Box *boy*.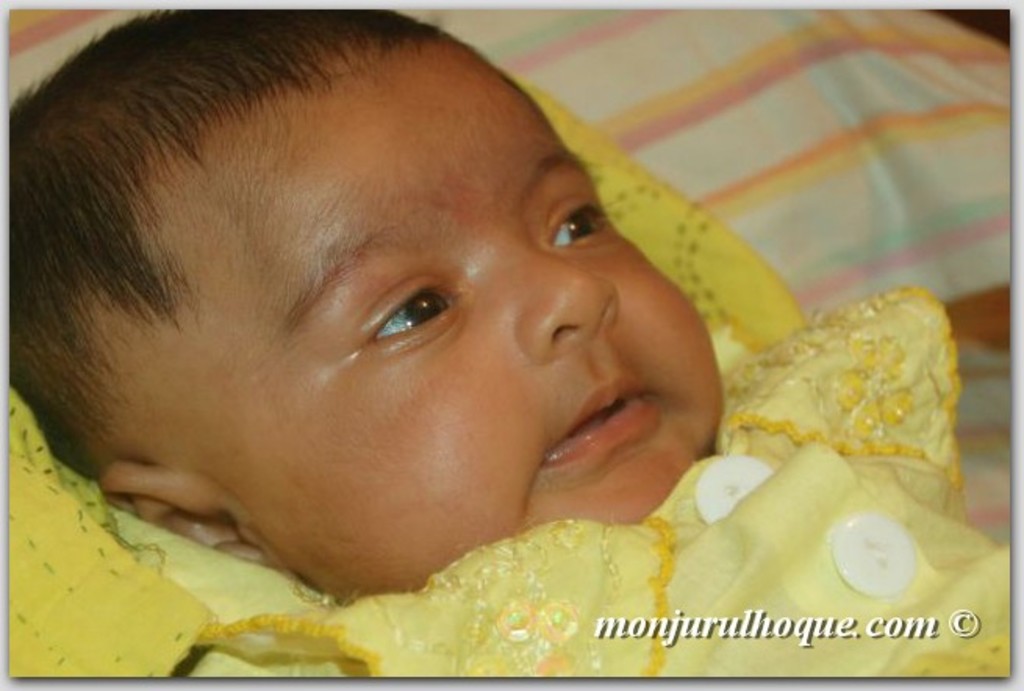
<box>11,9,1013,677</box>.
